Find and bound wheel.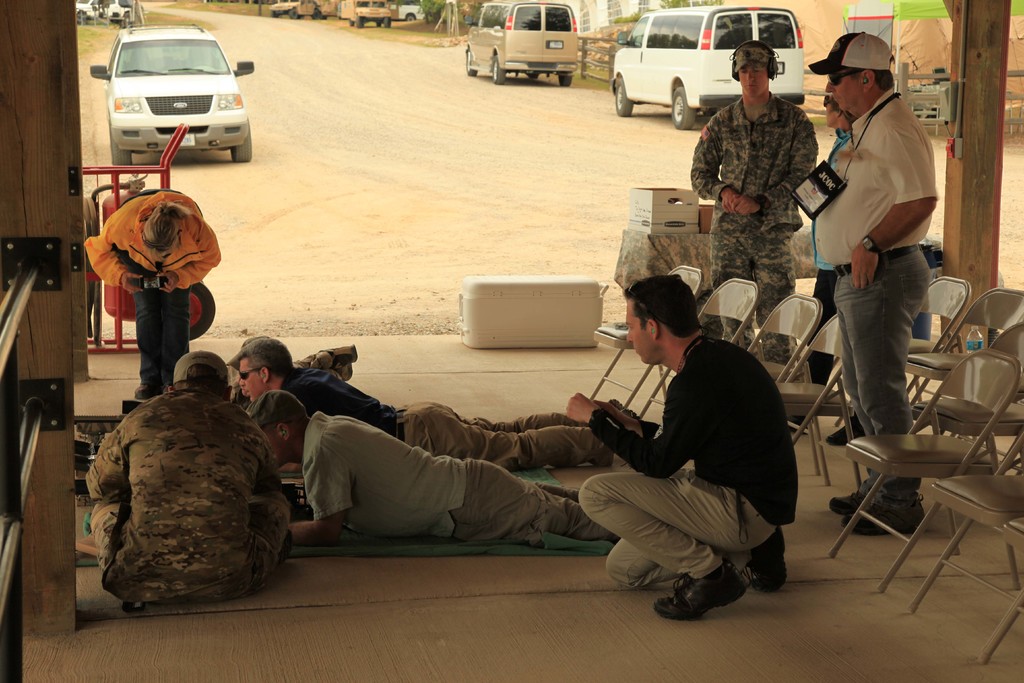
Bound: region(287, 7, 295, 21).
